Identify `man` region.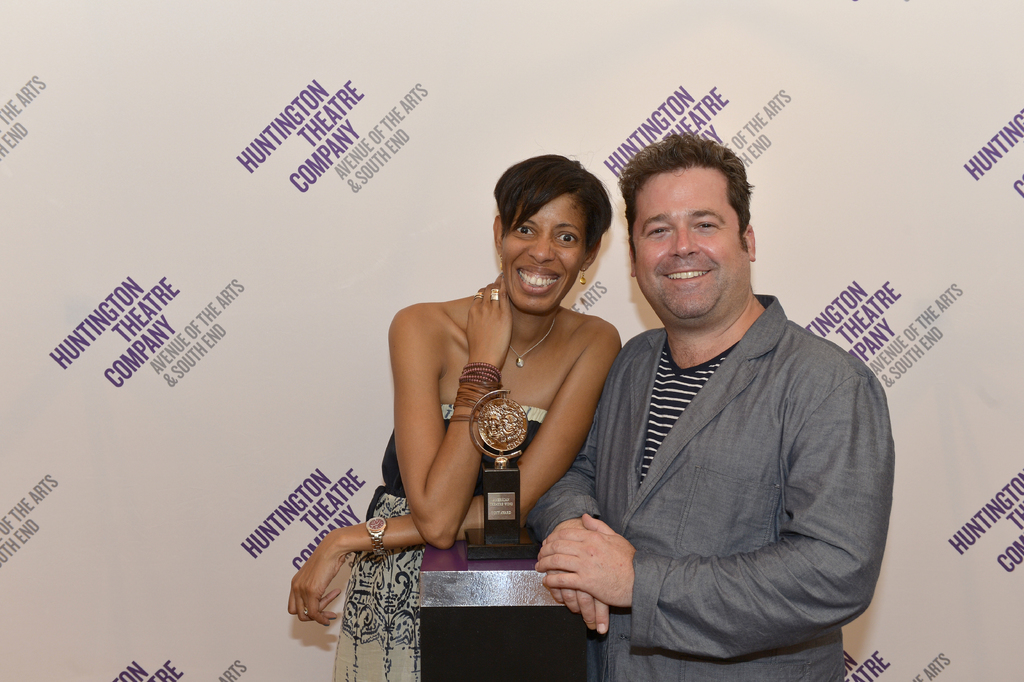
Region: region(548, 138, 893, 681).
